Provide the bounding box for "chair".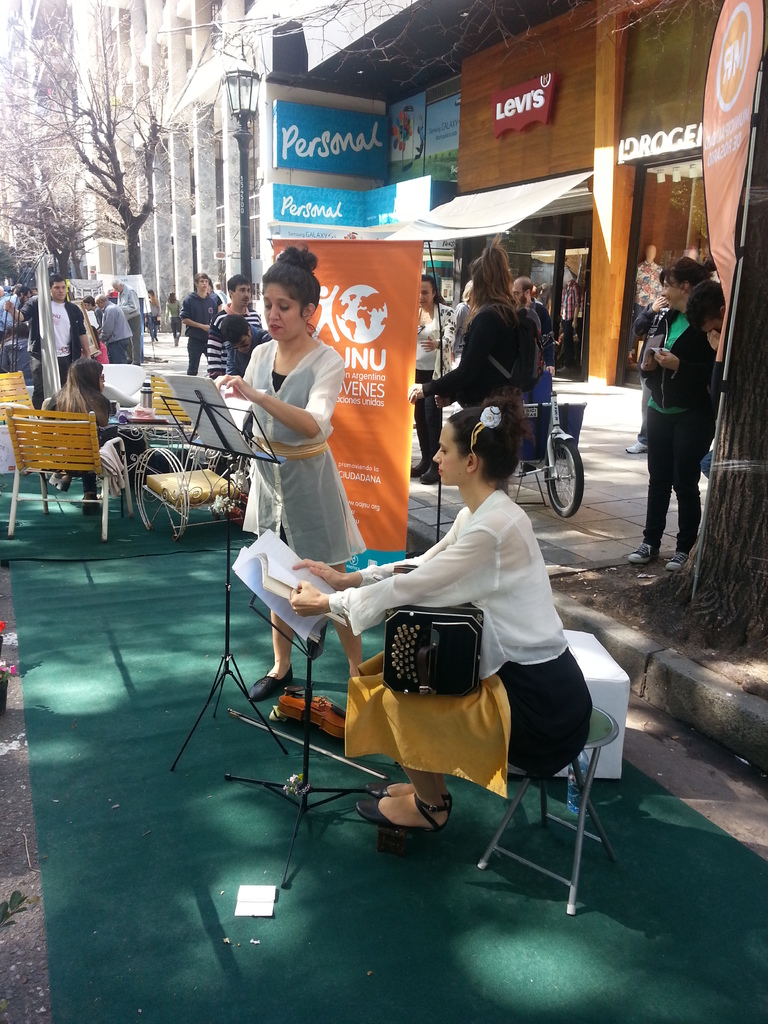
locate(133, 426, 257, 541).
